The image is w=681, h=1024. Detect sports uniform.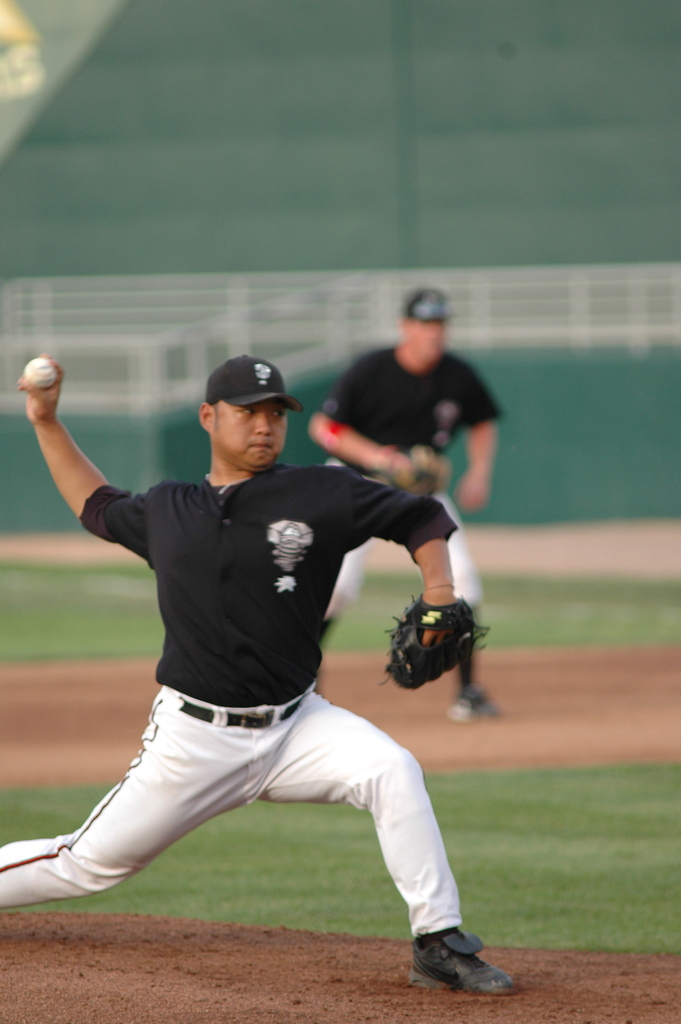
Detection: locate(0, 356, 507, 996).
